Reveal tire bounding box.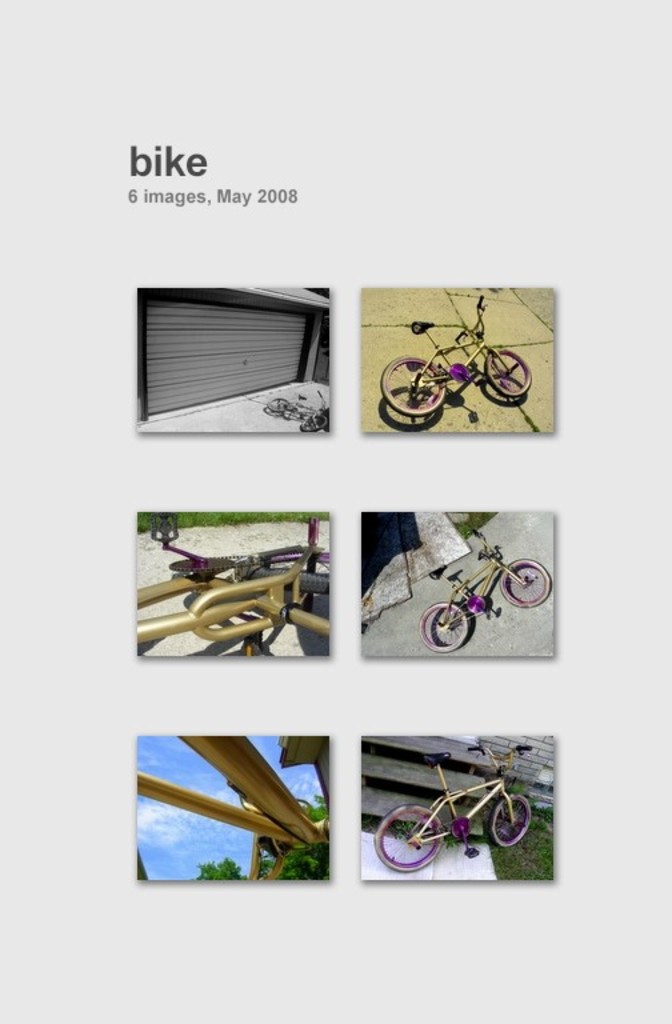
Revealed: [371,805,448,875].
